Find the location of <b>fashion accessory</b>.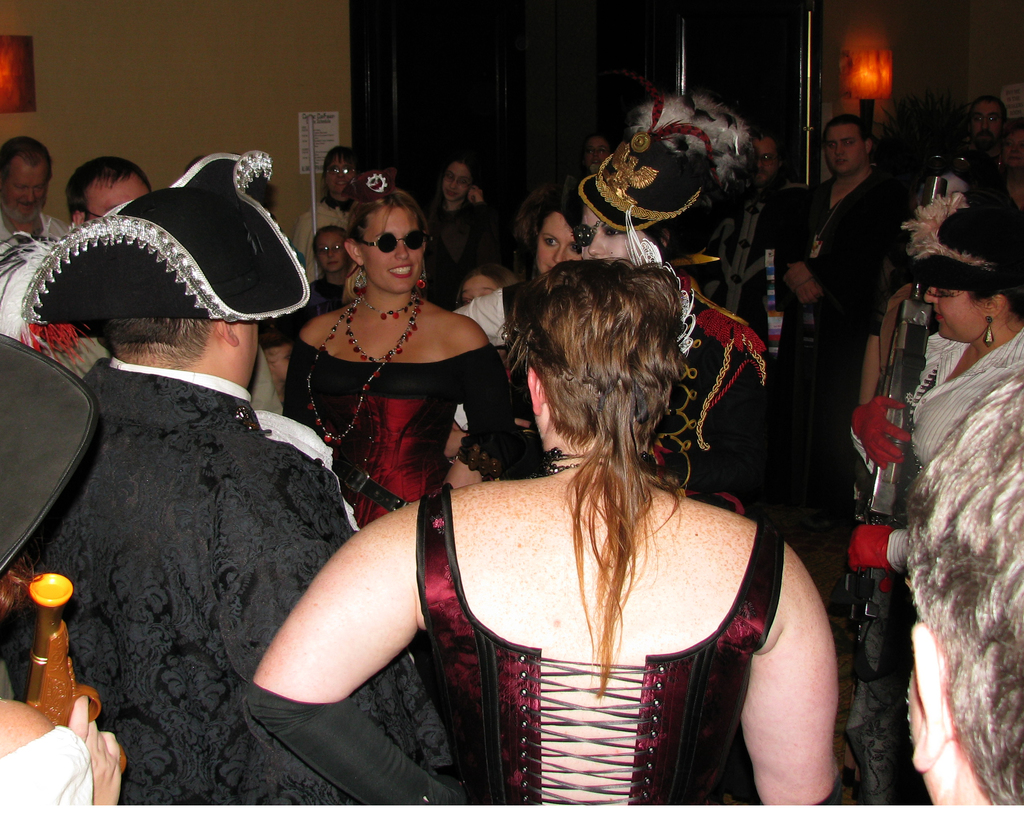
Location: bbox(528, 444, 663, 474).
